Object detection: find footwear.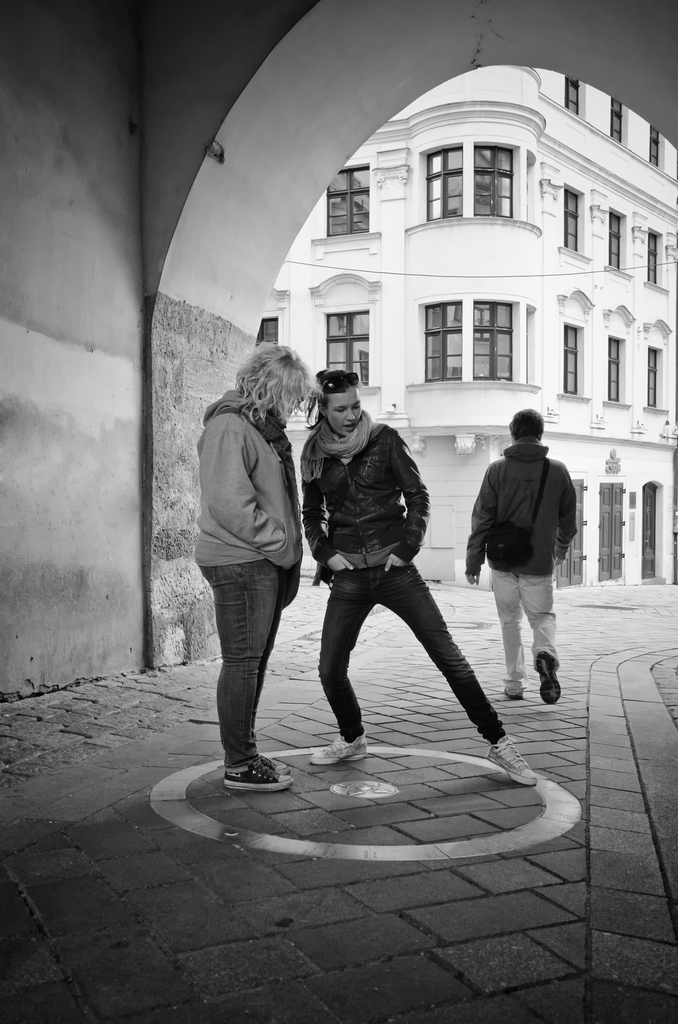
{"left": 488, "top": 736, "right": 535, "bottom": 790}.
